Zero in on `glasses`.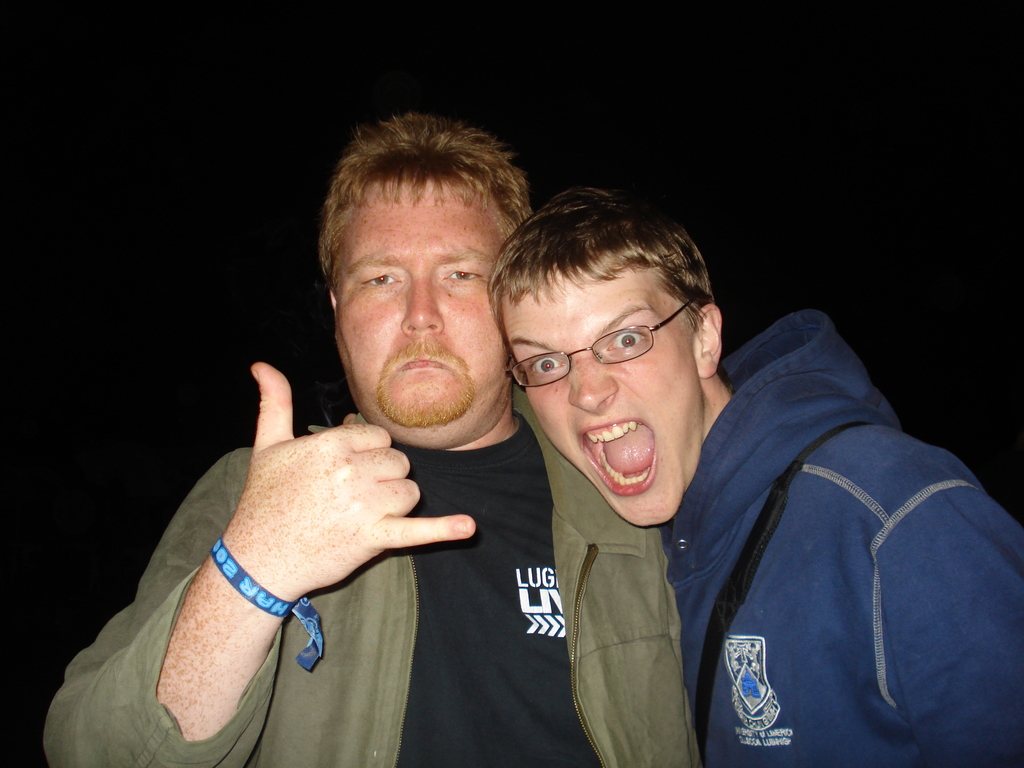
Zeroed in: <bbox>512, 316, 685, 383</bbox>.
